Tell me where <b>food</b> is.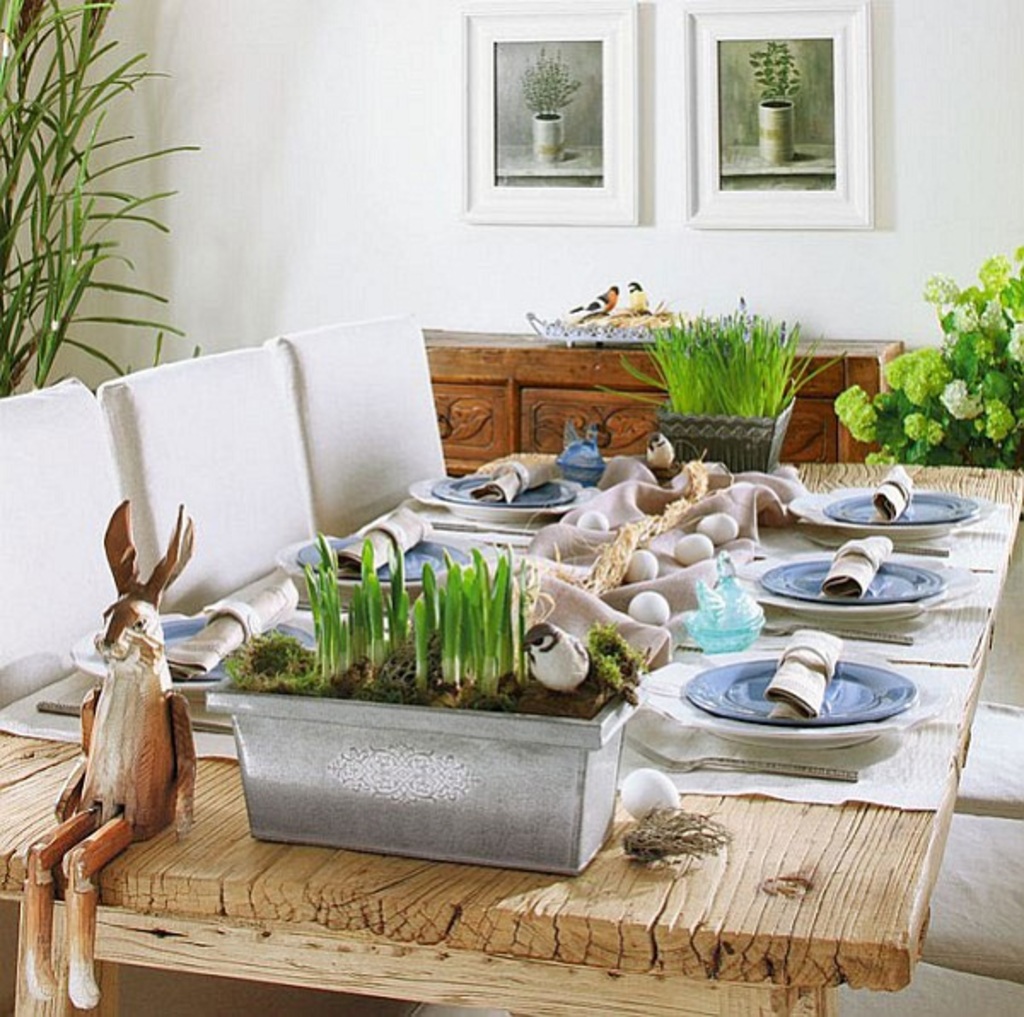
<b>food</b> is at [672,529,713,570].
